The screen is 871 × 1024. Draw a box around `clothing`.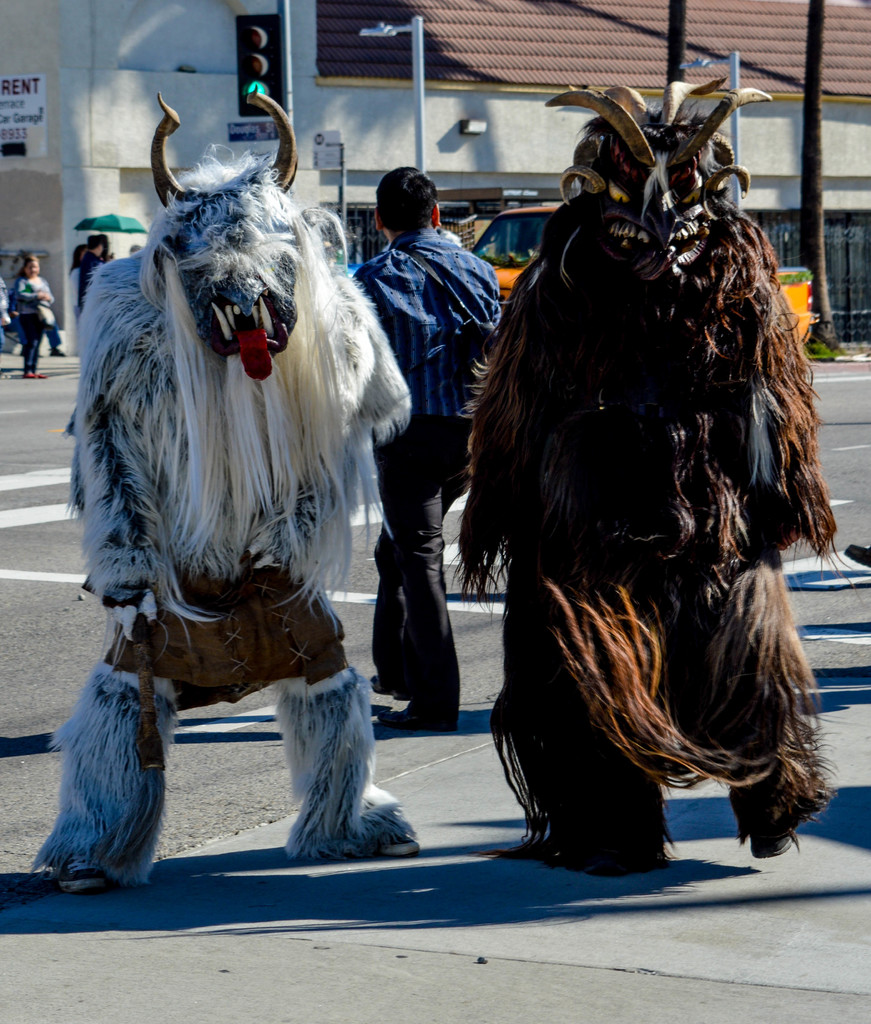
l=79, t=252, r=105, b=309.
